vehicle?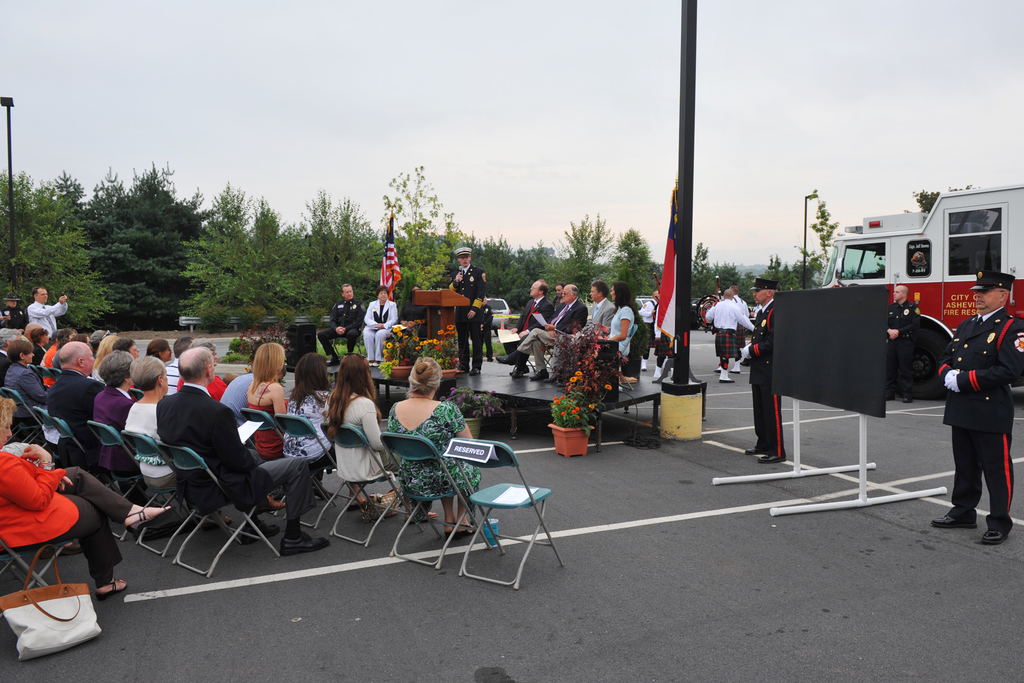
bbox=[628, 294, 664, 324]
